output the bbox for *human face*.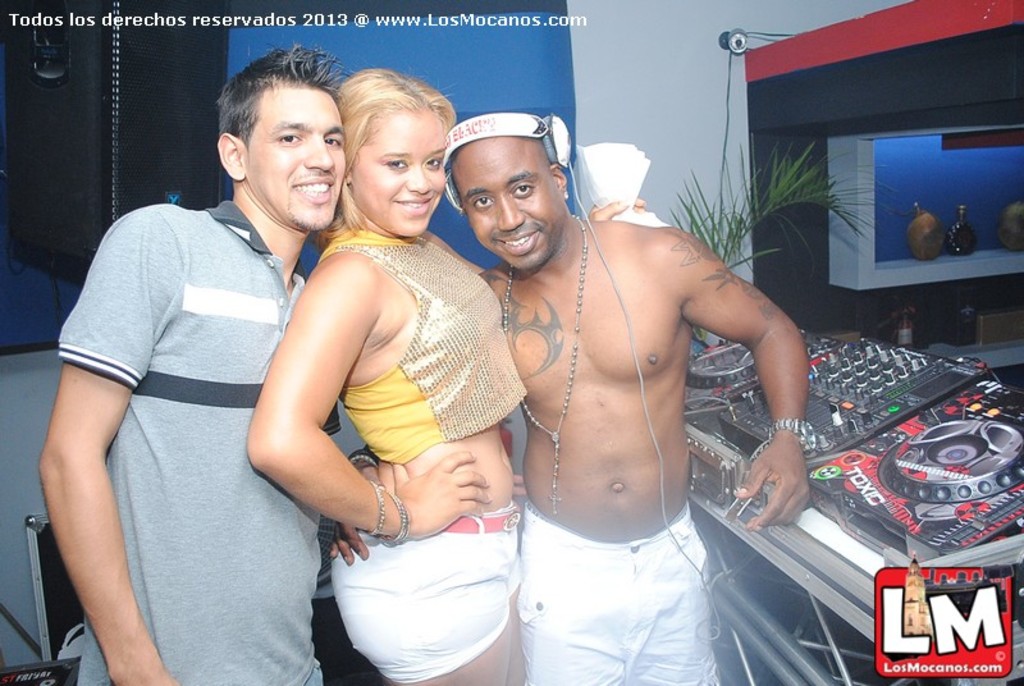
(left=243, top=79, right=346, bottom=227).
